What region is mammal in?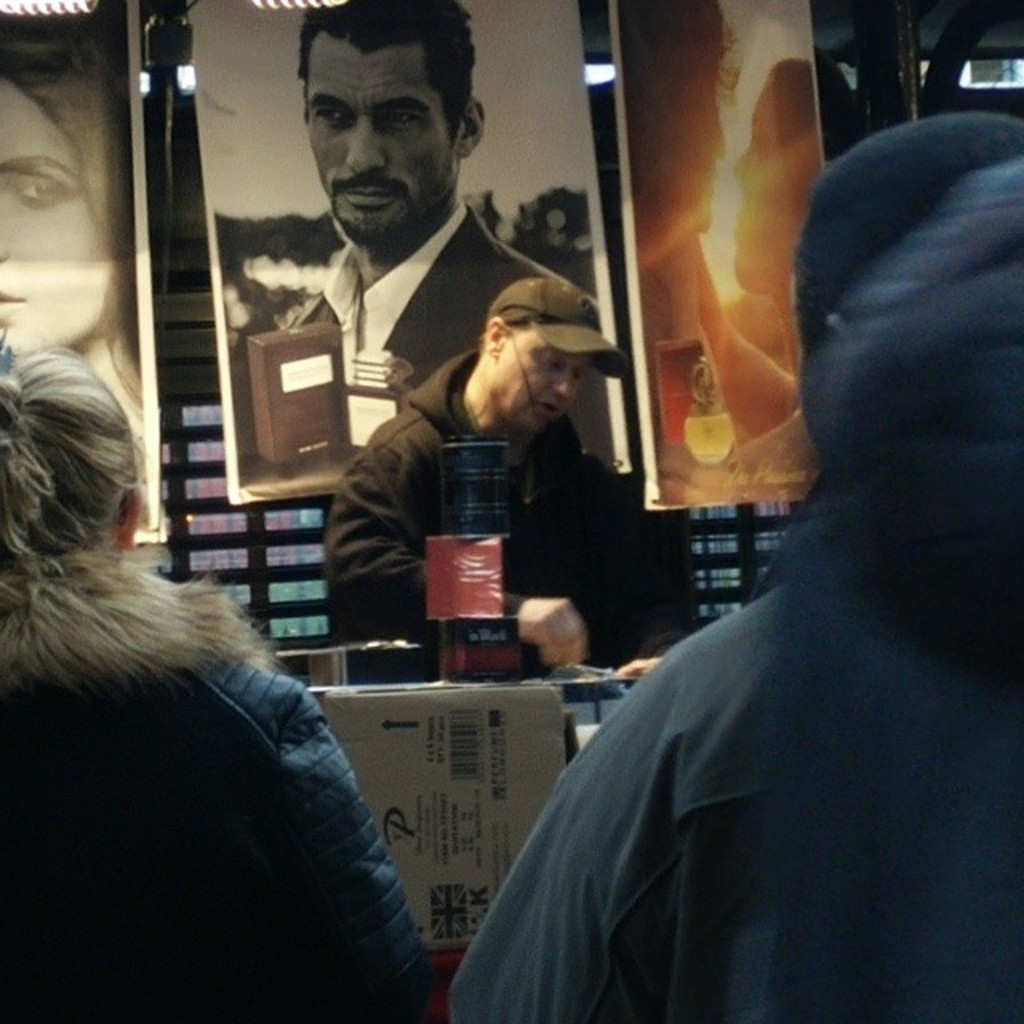
left=229, top=6, right=582, bottom=462.
